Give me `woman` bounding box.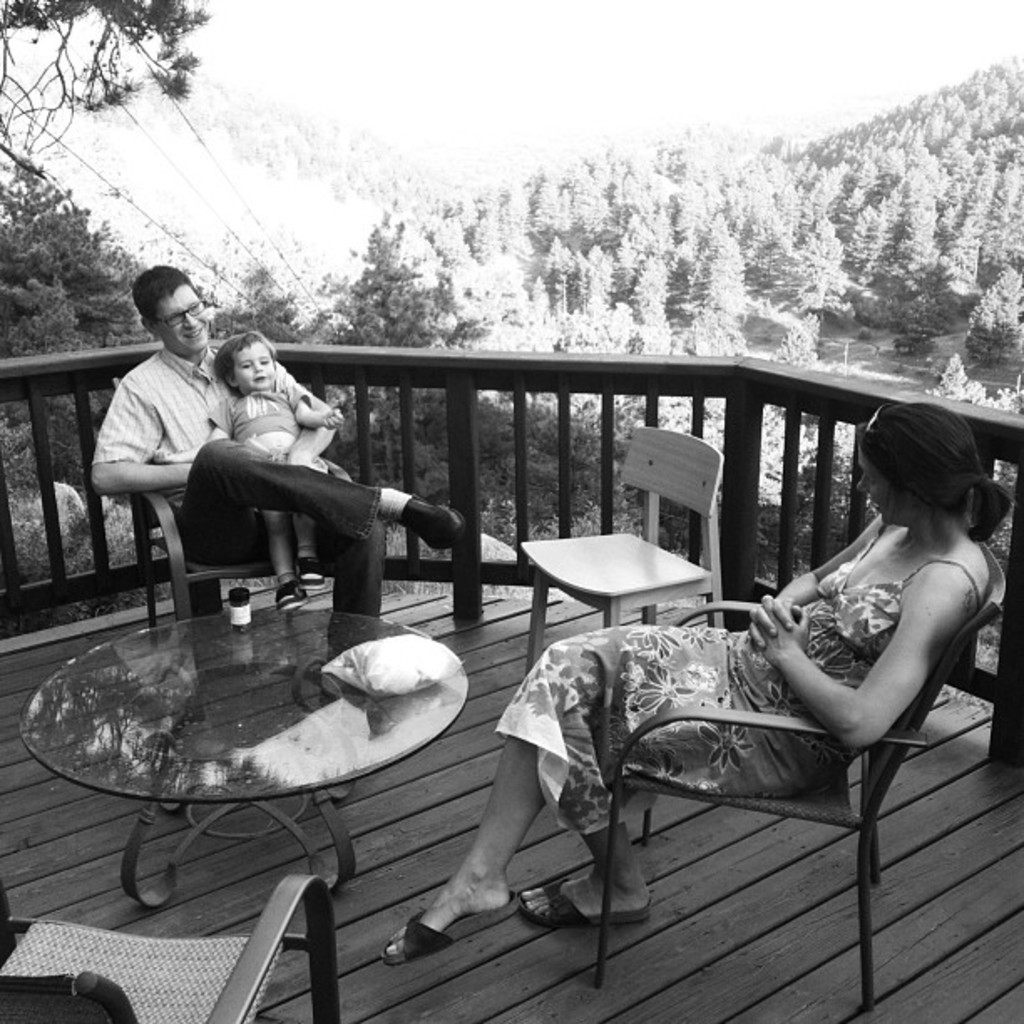
(527, 405, 954, 919).
